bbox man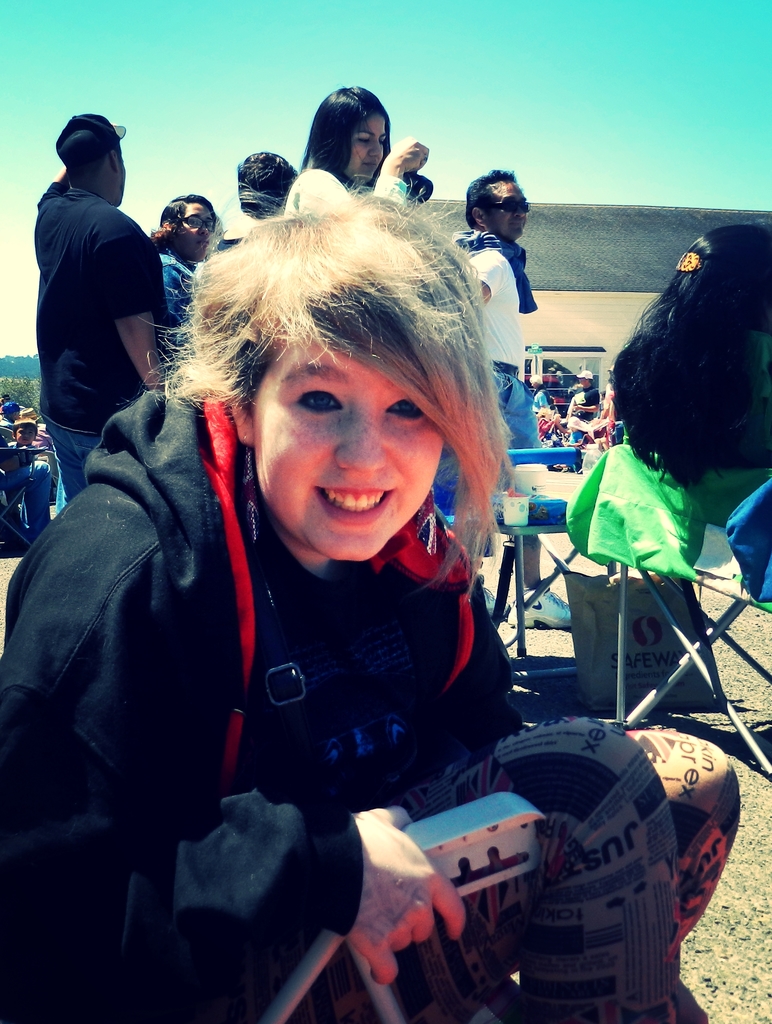
Rect(574, 369, 609, 435)
